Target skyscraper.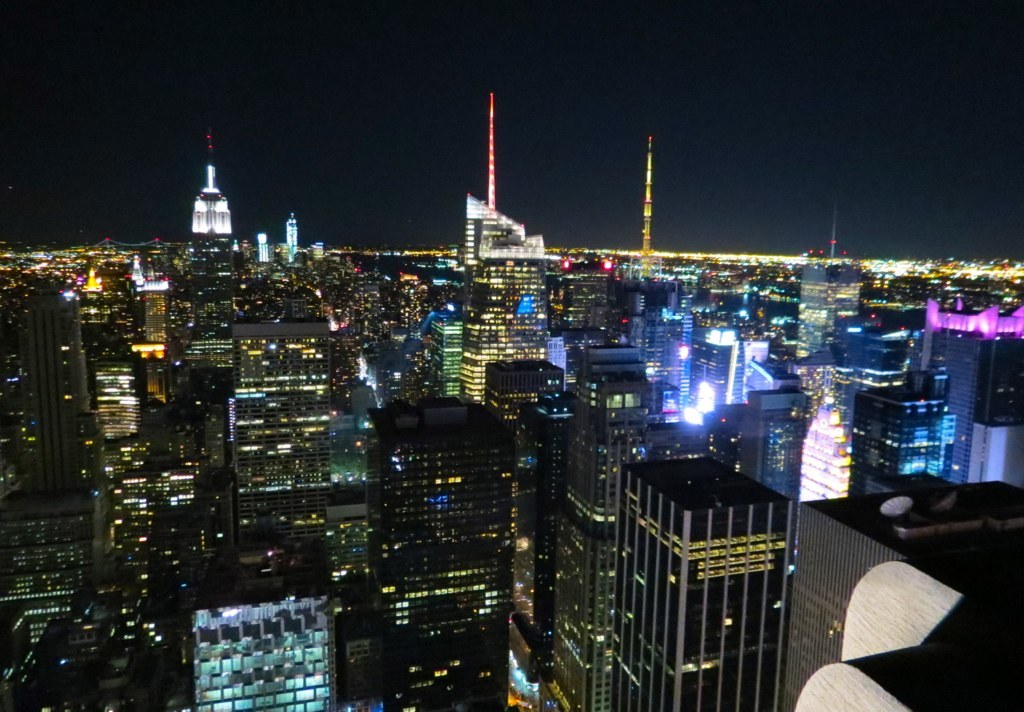
Target region: 536:335:653:707.
